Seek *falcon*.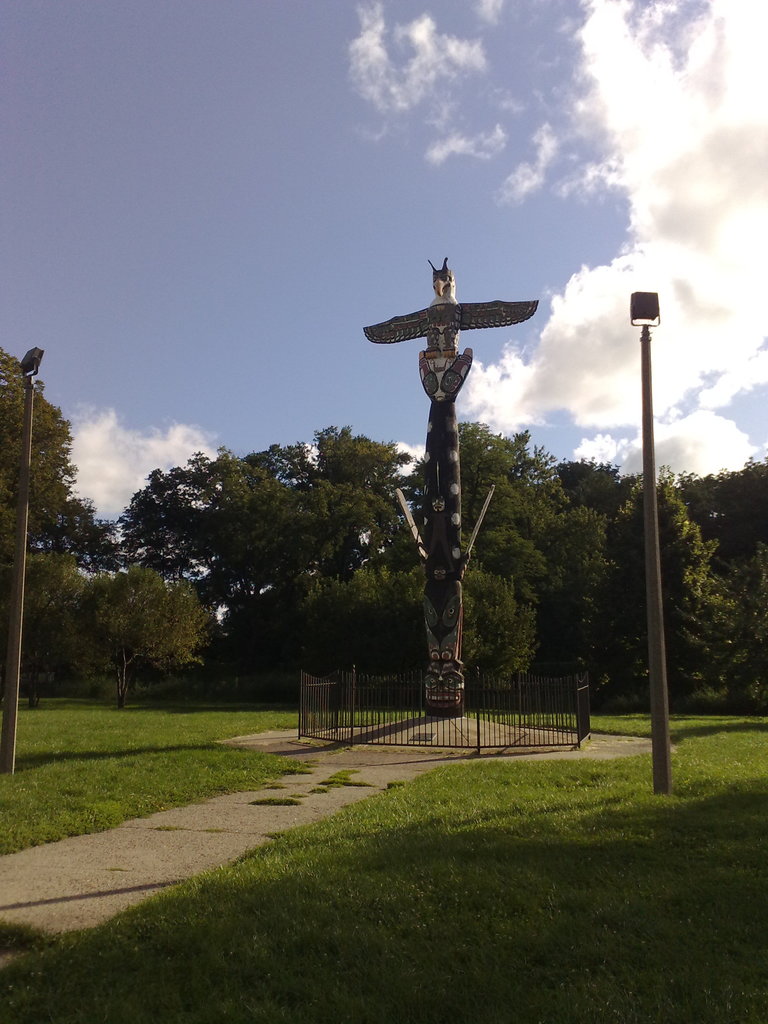
(left=362, top=257, right=539, bottom=360).
